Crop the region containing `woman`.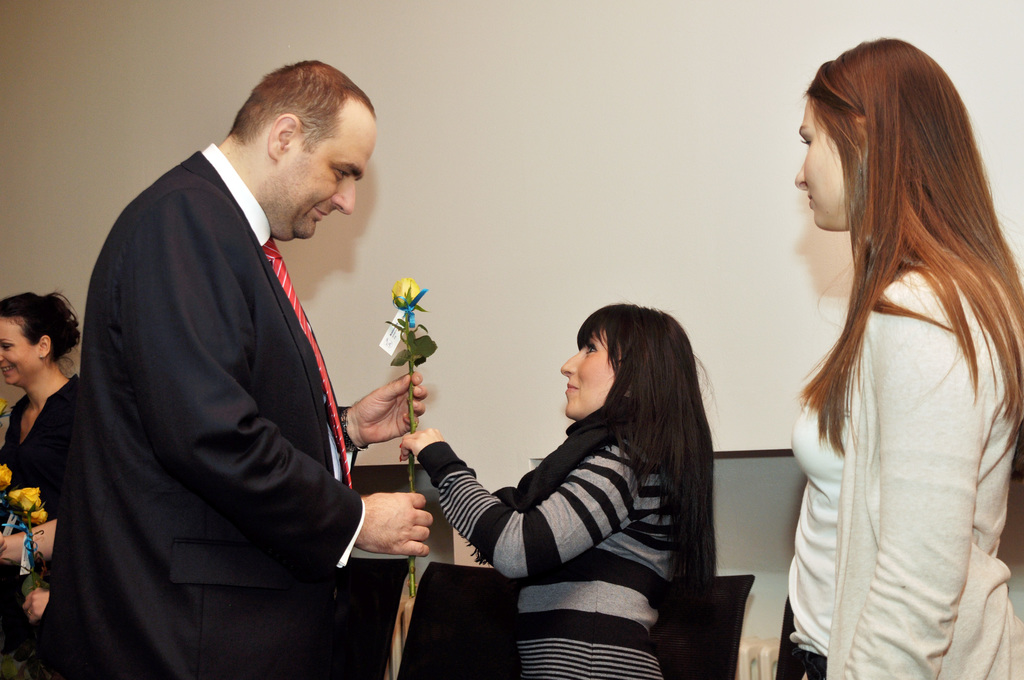
Crop region: select_region(0, 294, 97, 679).
